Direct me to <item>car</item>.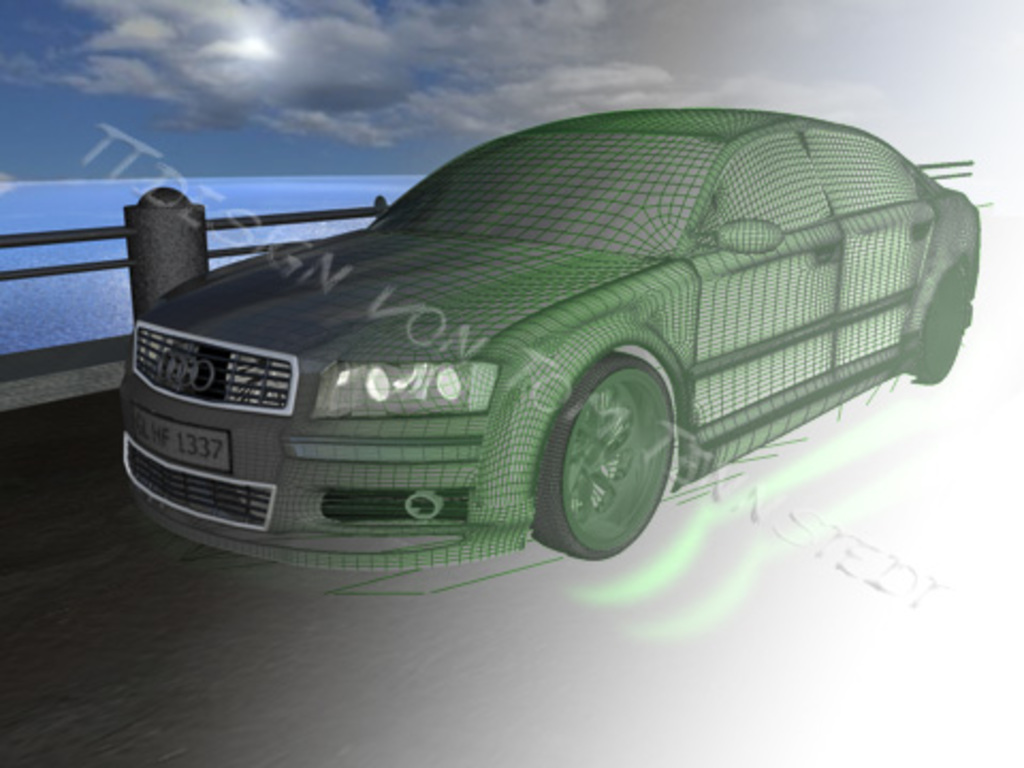
Direction: 124, 107, 981, 565.
